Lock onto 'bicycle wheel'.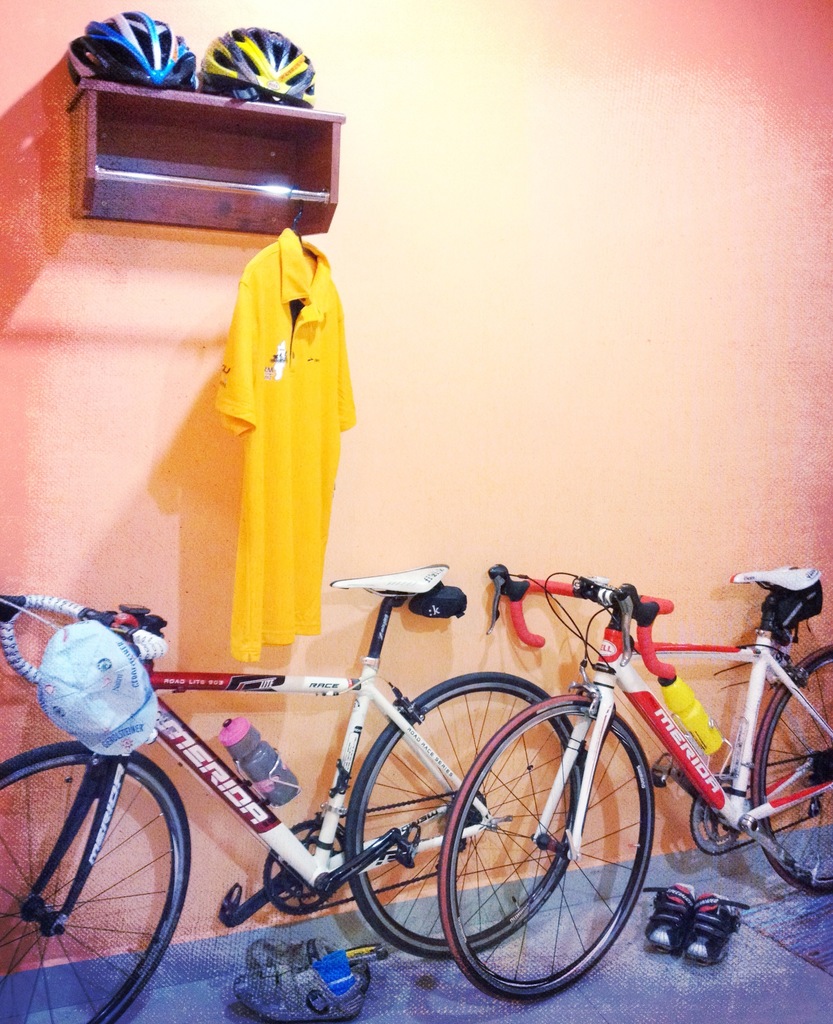
Locked: [left=12, top=735, right=181, bottom=1013].
